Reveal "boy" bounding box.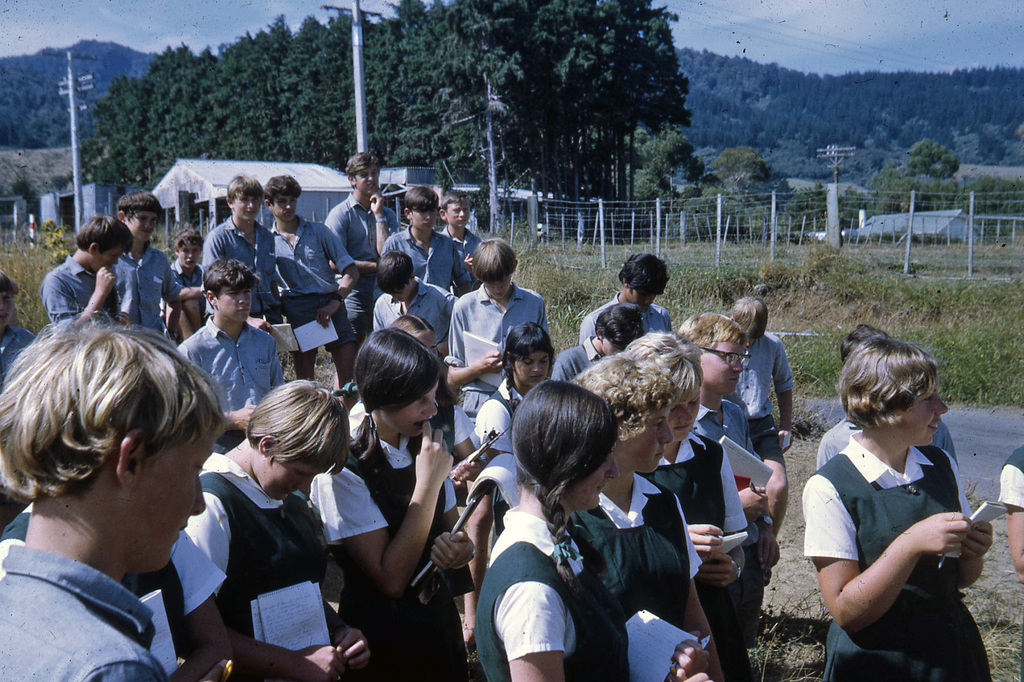
Revealed: {"x1": 726, "y1": 297, "x2": 801, "y2": 534}.
